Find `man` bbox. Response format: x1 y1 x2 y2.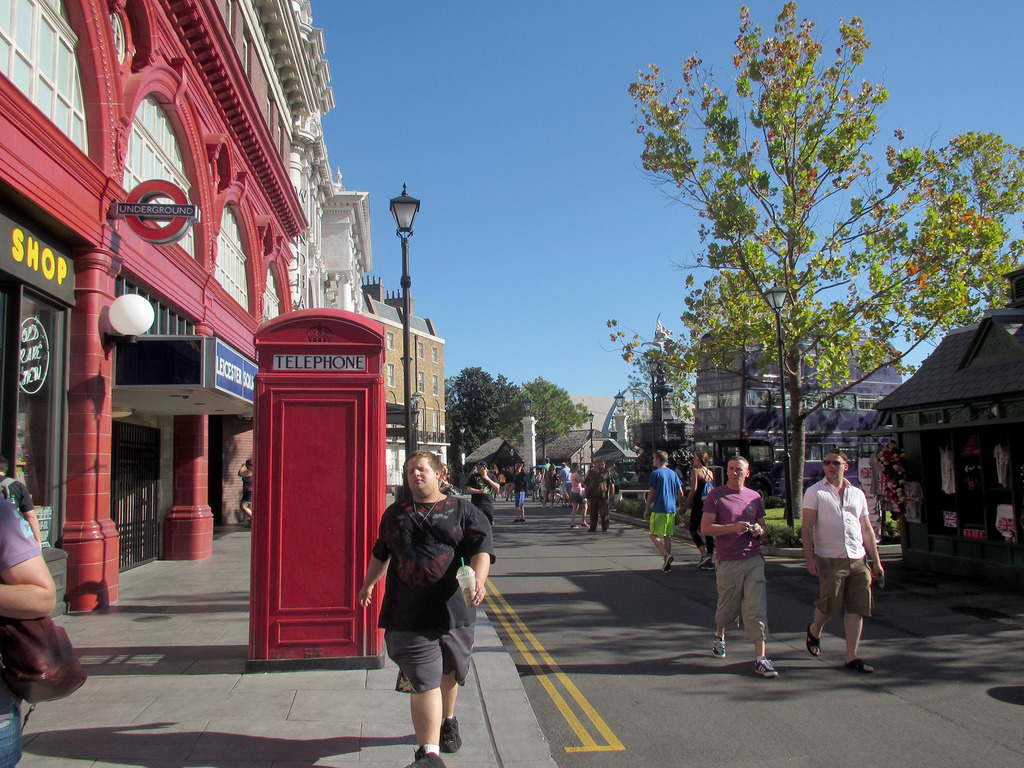
668 460 685 506.
